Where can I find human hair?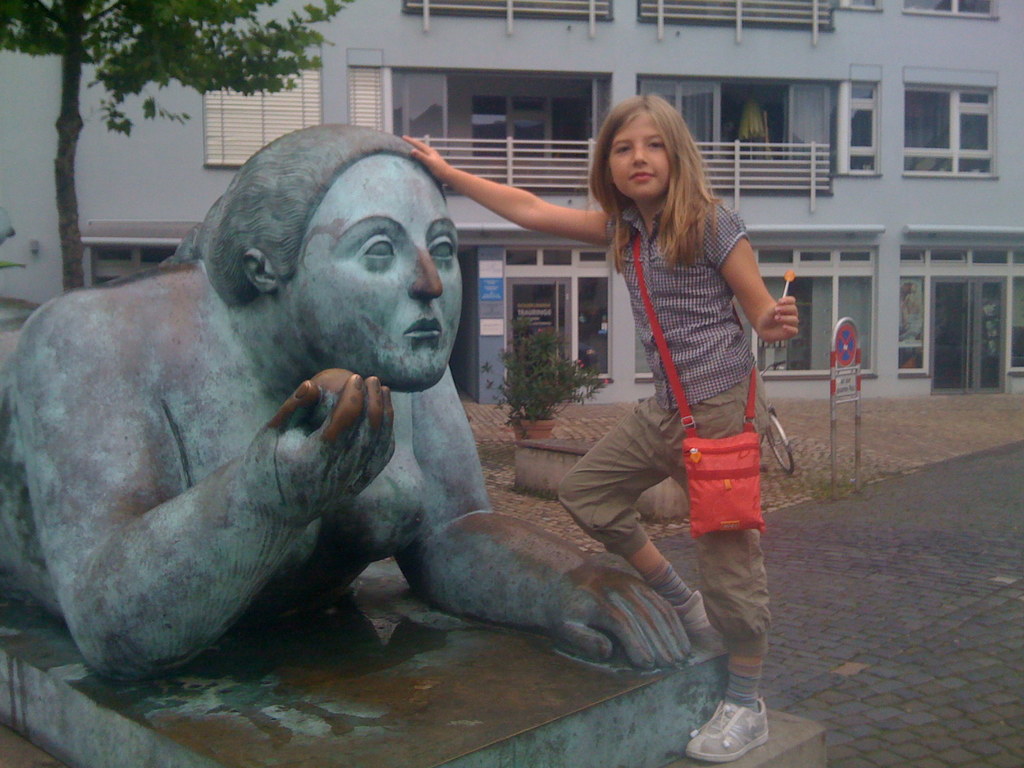
You can find it at [157,120,442,306].
